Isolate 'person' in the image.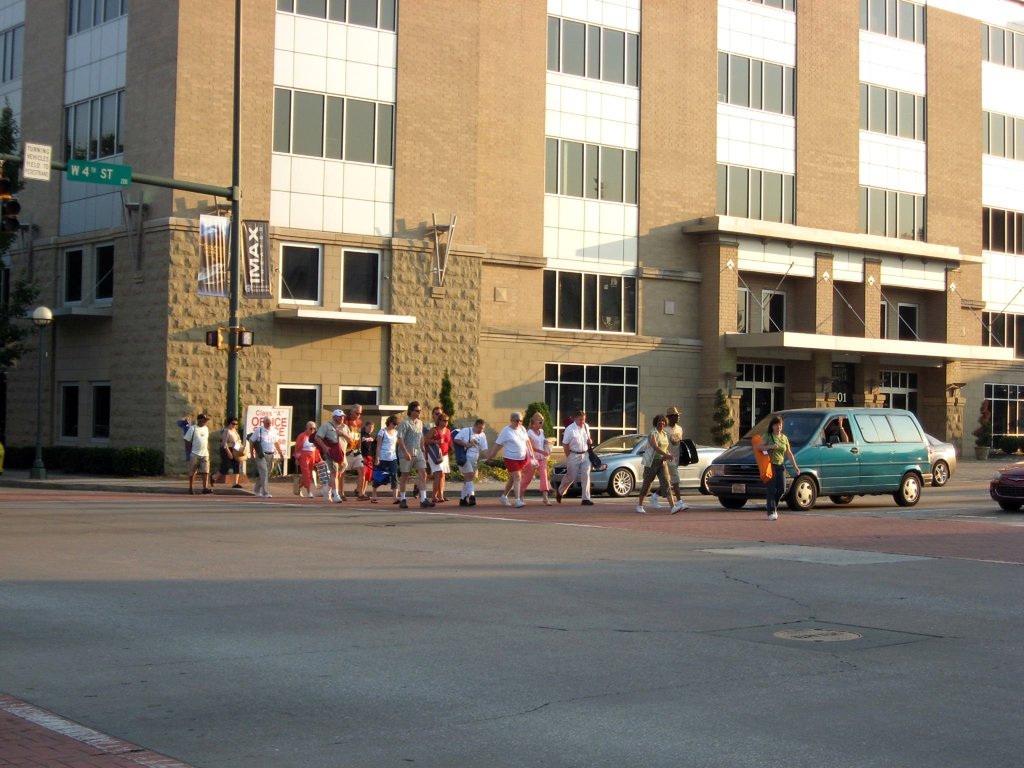
Isolated region: <box>556,412,599,504</box>.
